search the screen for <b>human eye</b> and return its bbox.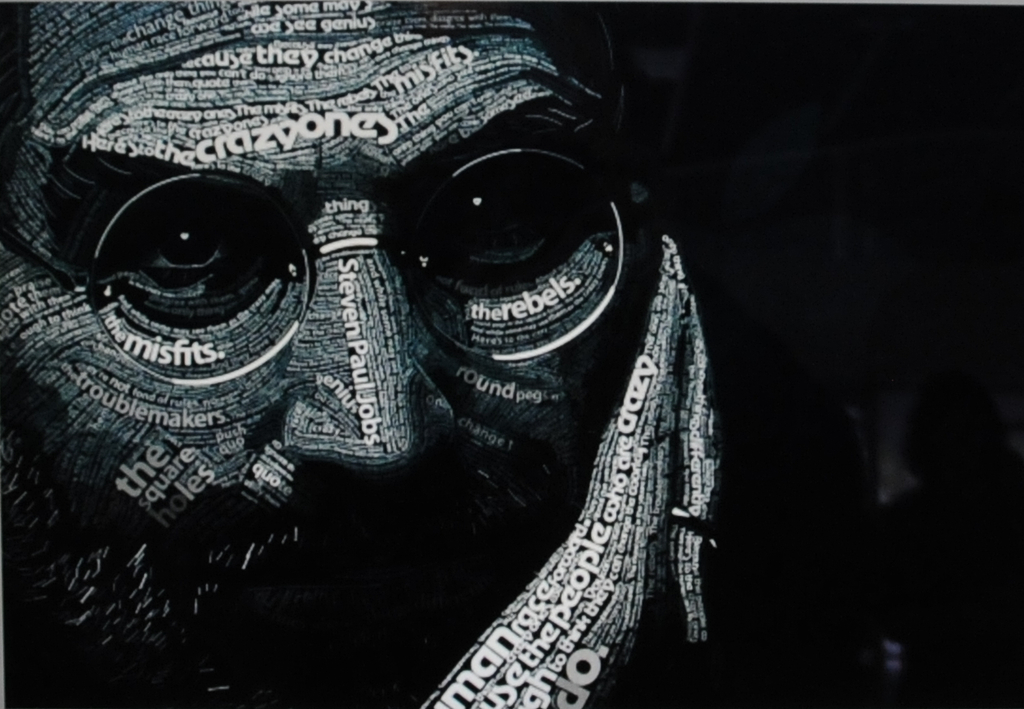
Found: (424,159,587,282).
